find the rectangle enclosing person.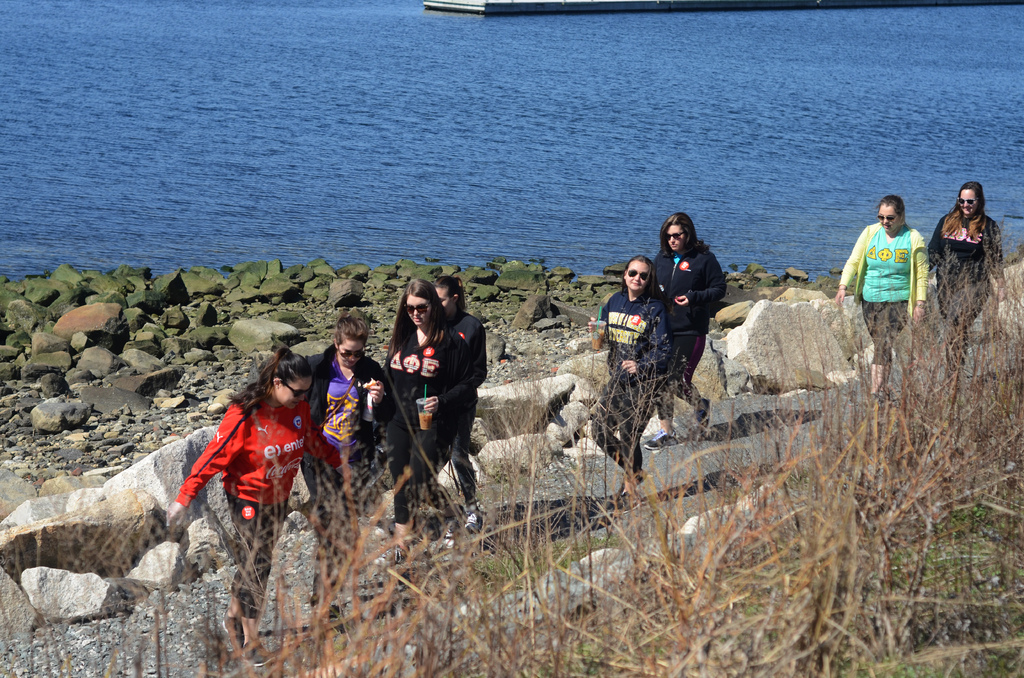
x1=314, y1=313, x2=388, y2=565.
